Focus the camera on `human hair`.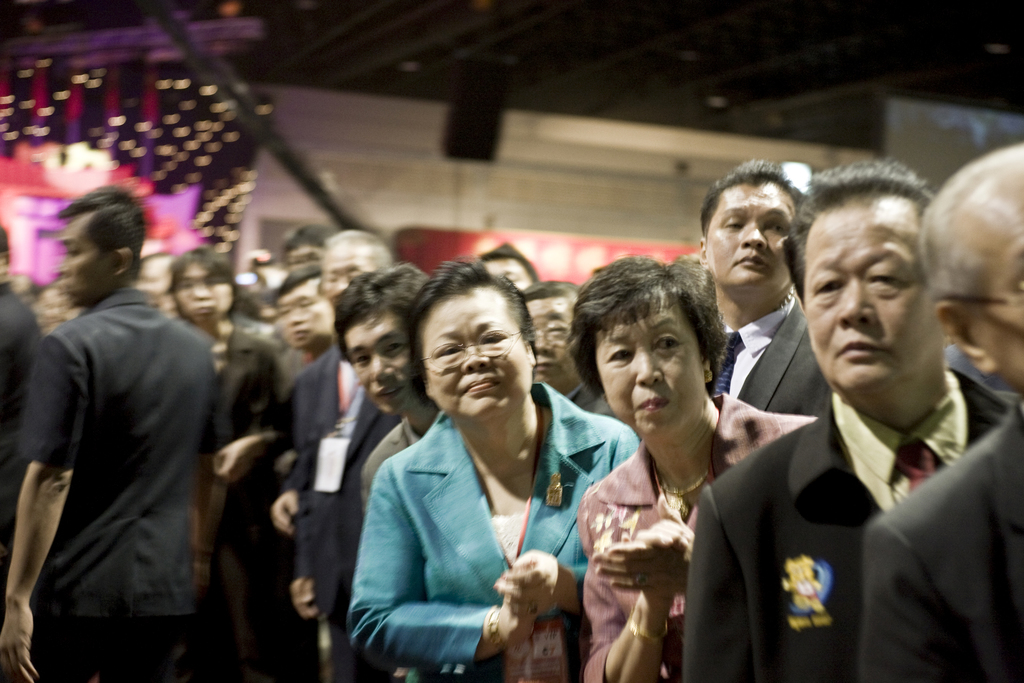
Focus region: select_region(169, 245, 235, 292).
